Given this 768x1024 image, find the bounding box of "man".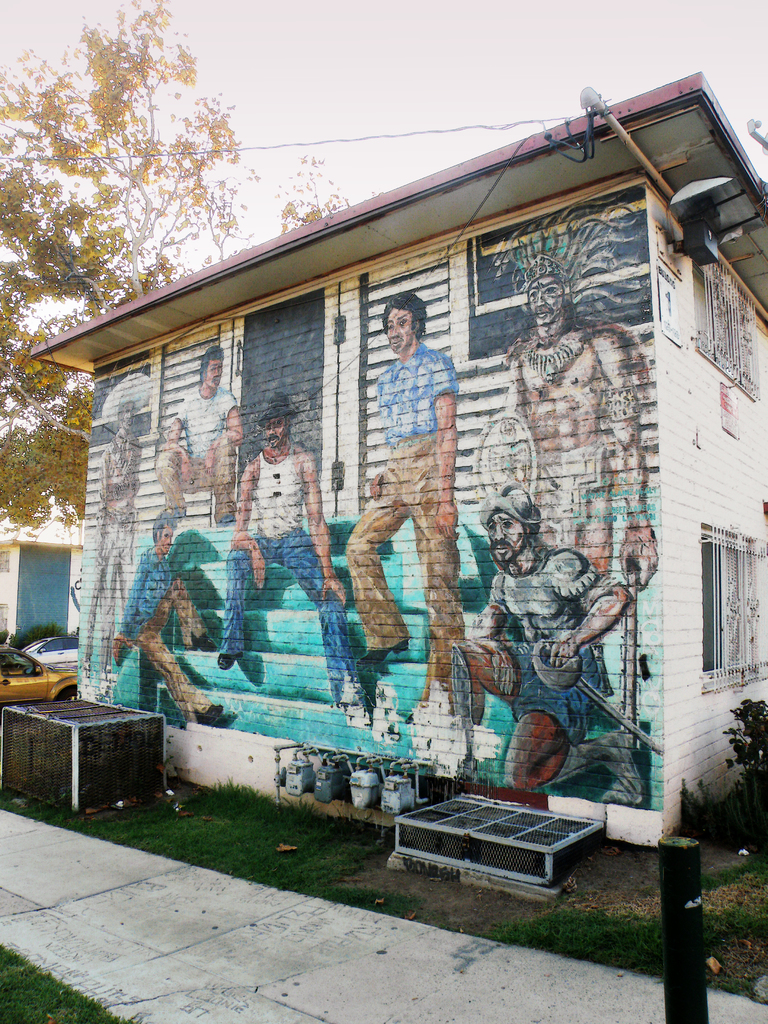
region(356, 323, 468, 680).
